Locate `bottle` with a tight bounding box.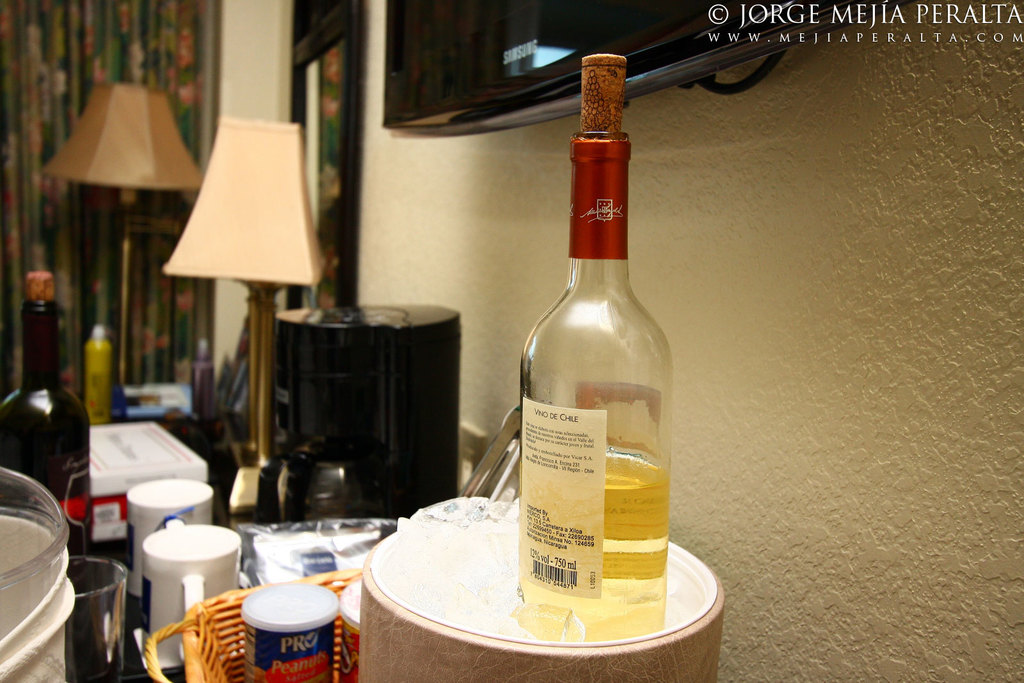
(x1=0, y1=271, x2=95, y2=561).
